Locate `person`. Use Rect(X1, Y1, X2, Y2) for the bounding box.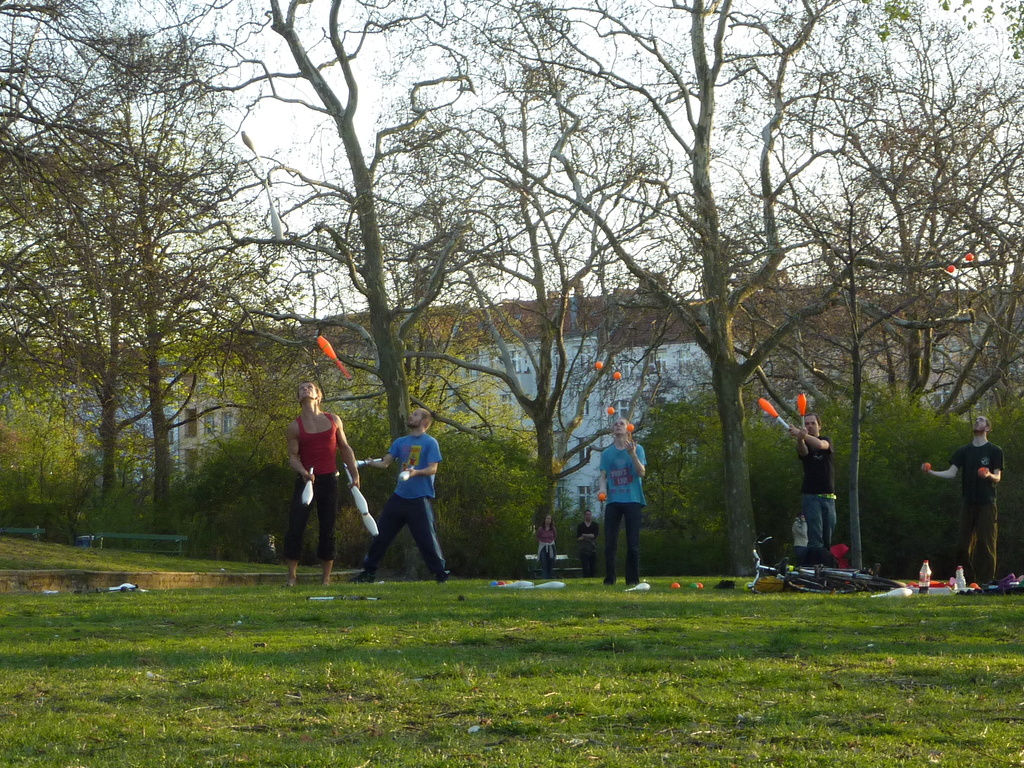
Rect(949, 442, 1011, 580).
